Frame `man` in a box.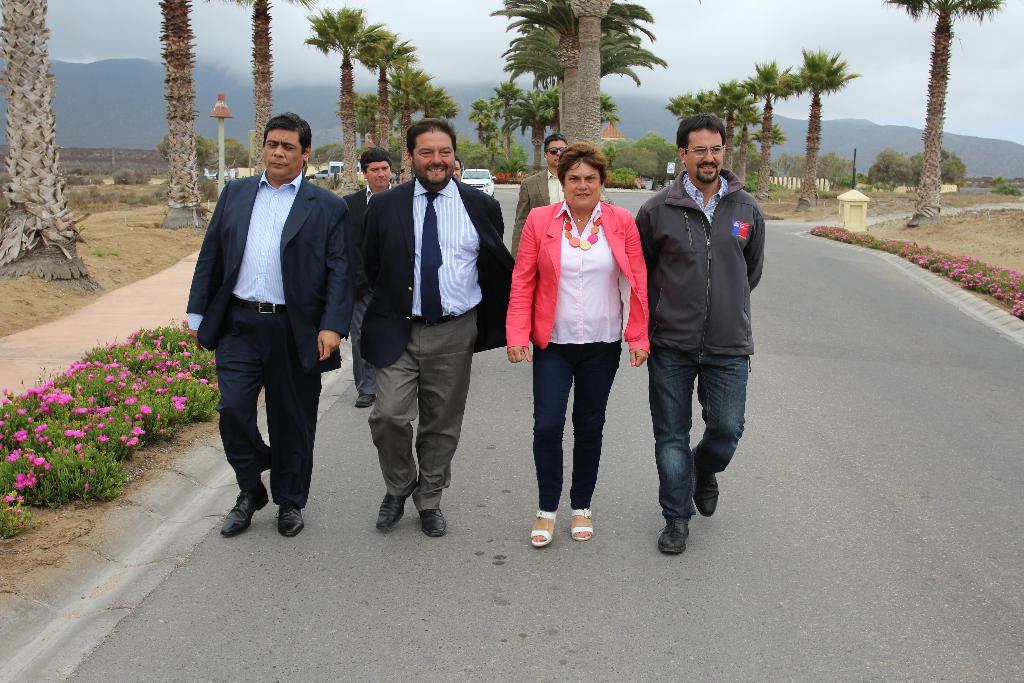
box(337, 147, 399, 412).
